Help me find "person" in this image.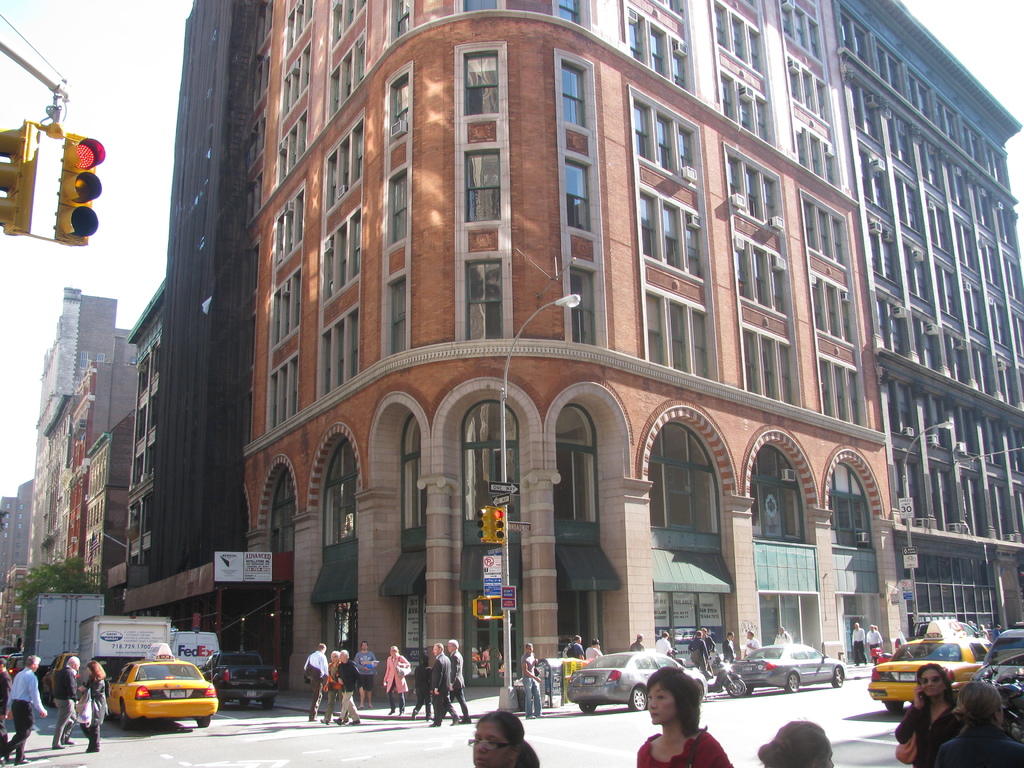
Found it: BBox(433, 647, 458, 728).
